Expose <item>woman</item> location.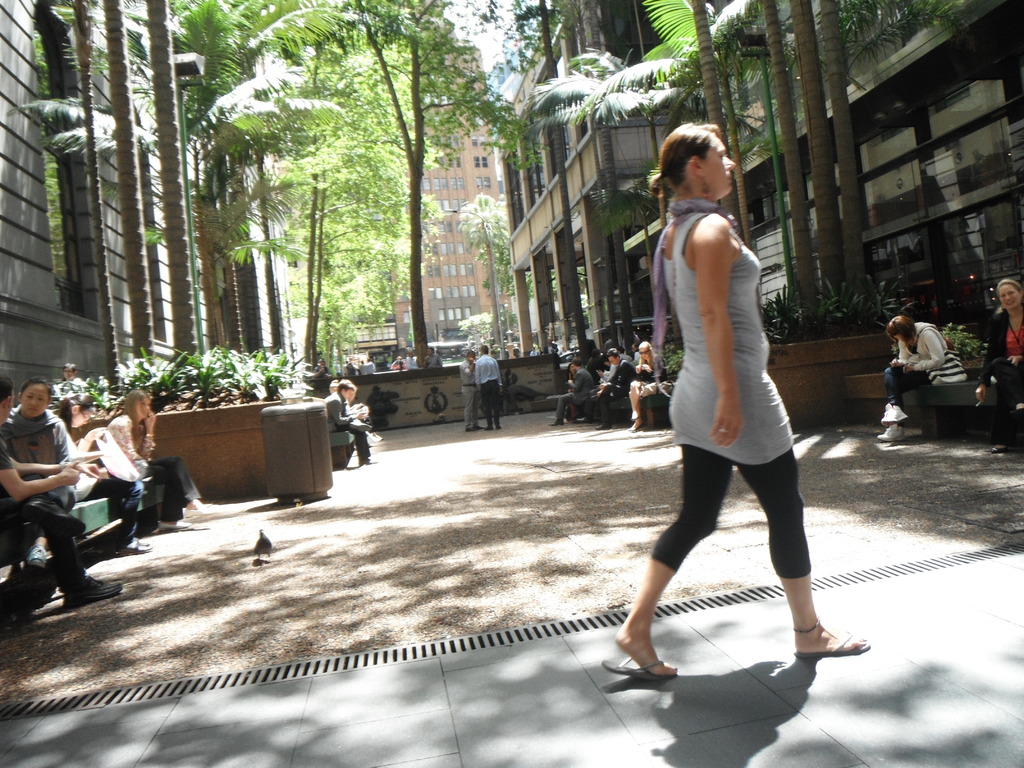
Exposed at (977,272,1023,467).
